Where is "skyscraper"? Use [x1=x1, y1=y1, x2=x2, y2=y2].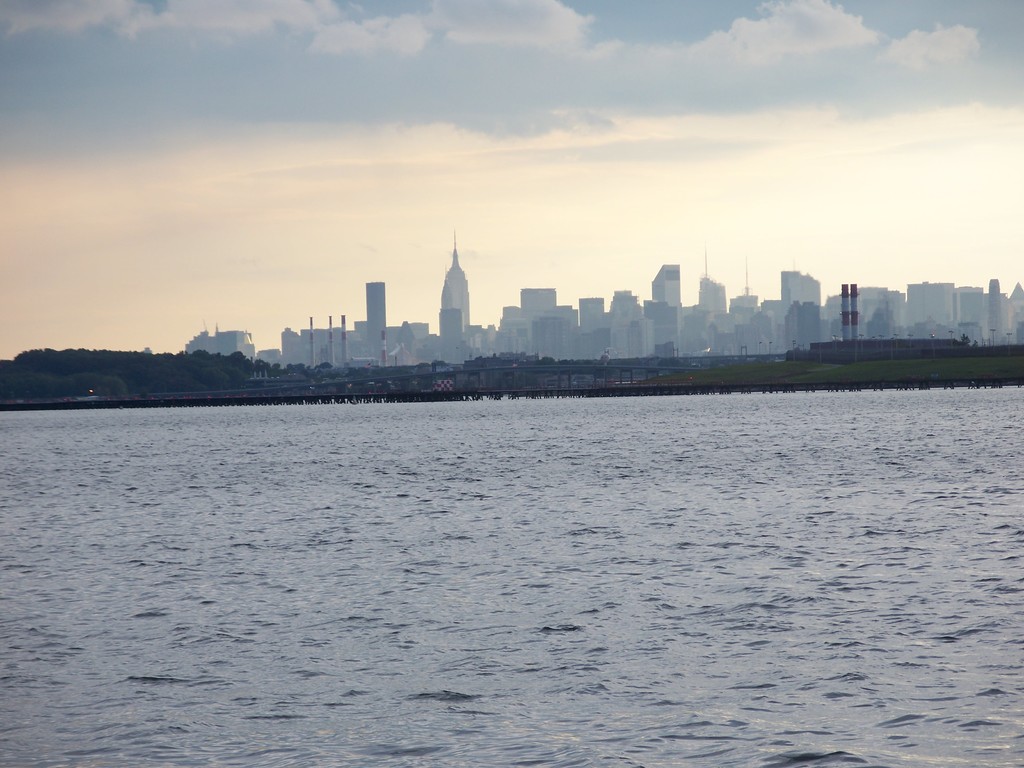
[x1=365, y1=282, x2=384, y2=354].
